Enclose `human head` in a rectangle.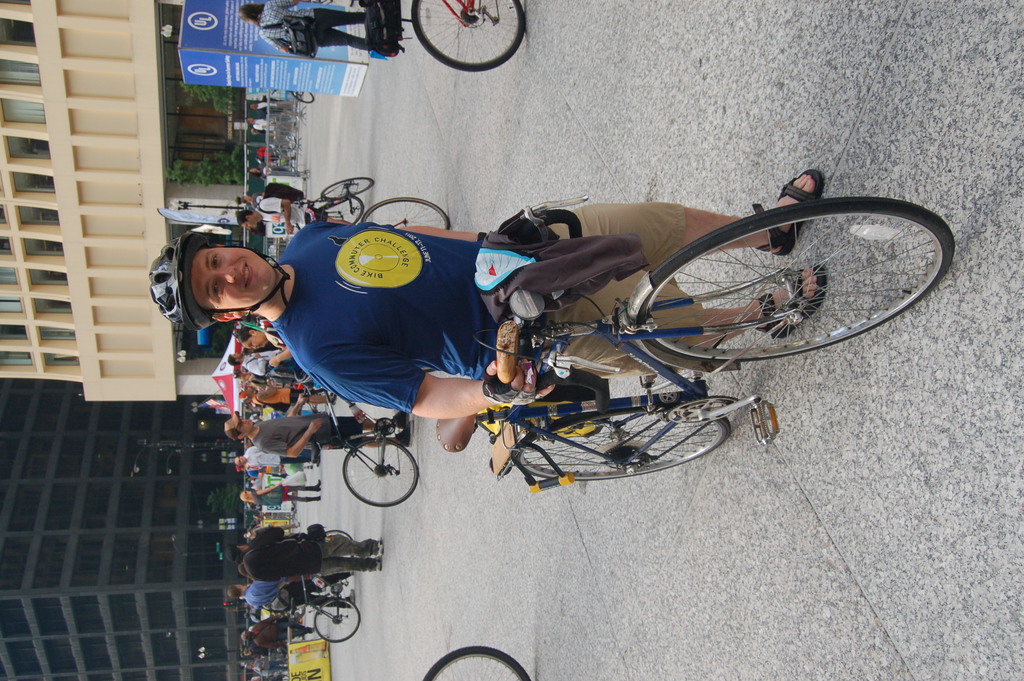
<region>235, 209, 262, 229</region>.
